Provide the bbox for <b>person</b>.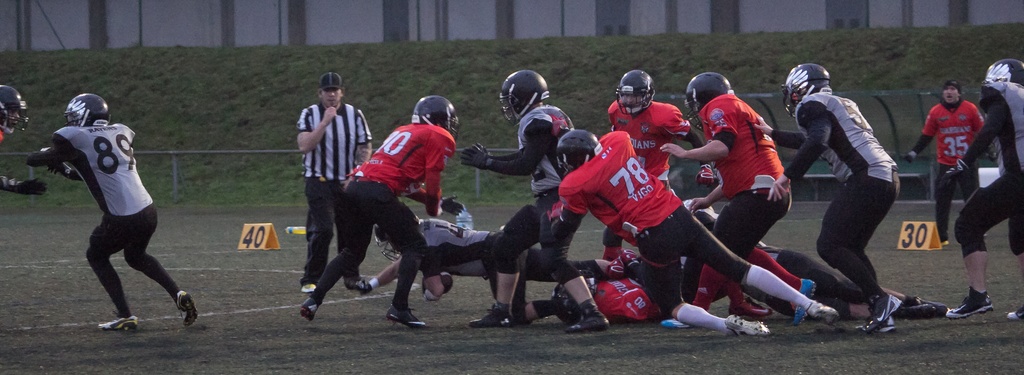
left=0, top=85, right=51, bottom=197.
